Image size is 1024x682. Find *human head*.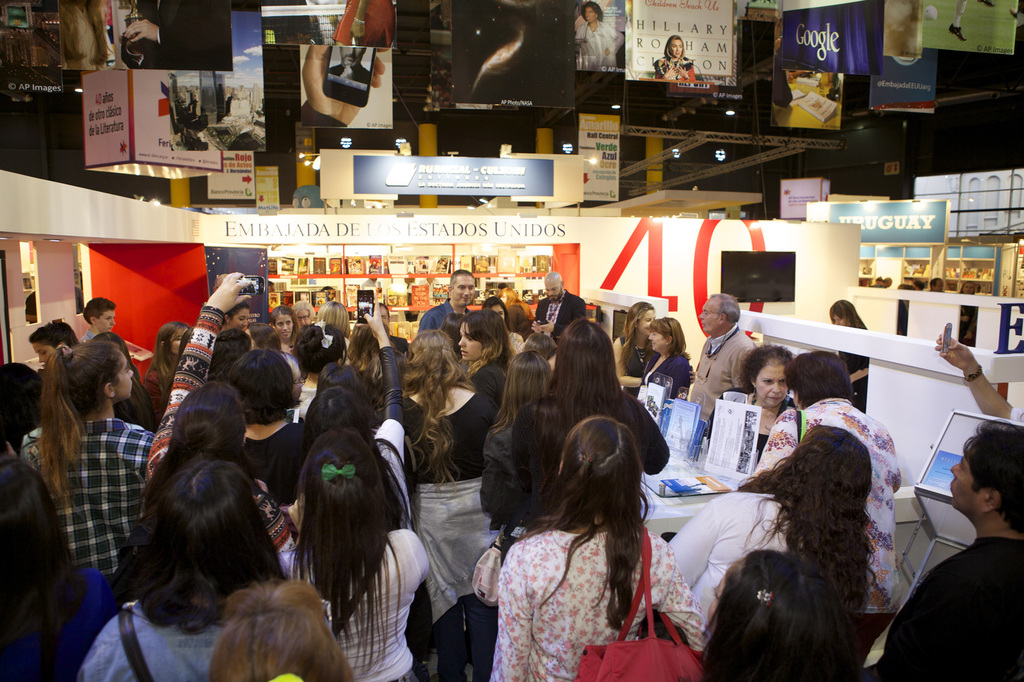
x1=559 y1=317 x2=619 y2=385.
